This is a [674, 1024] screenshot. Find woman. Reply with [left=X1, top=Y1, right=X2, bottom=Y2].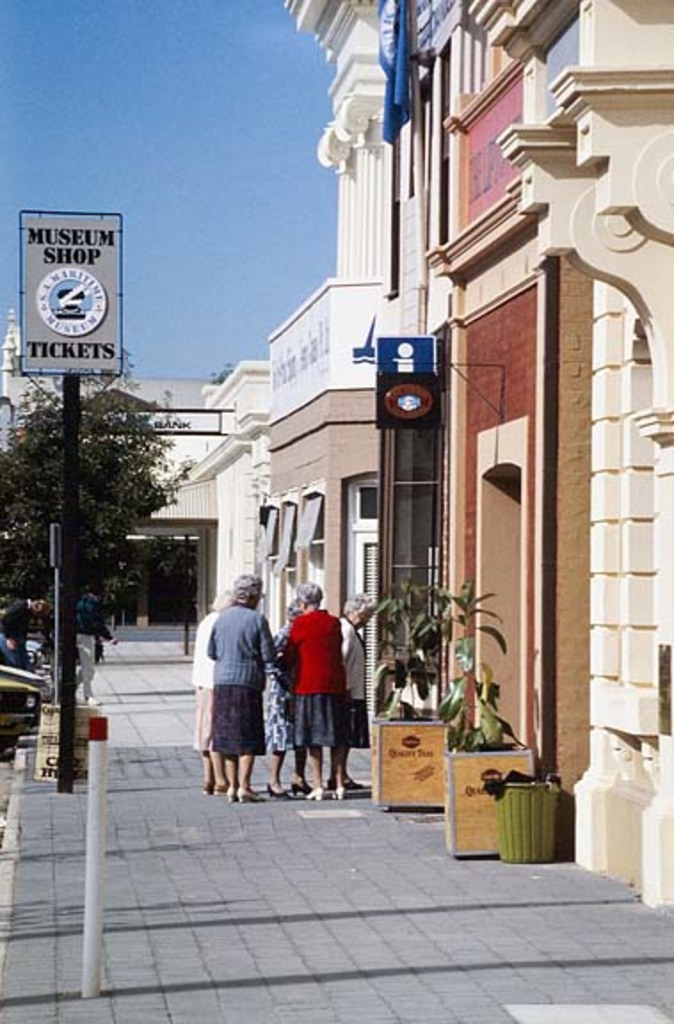
[left=327, top=587, right=381, bottom=791].
